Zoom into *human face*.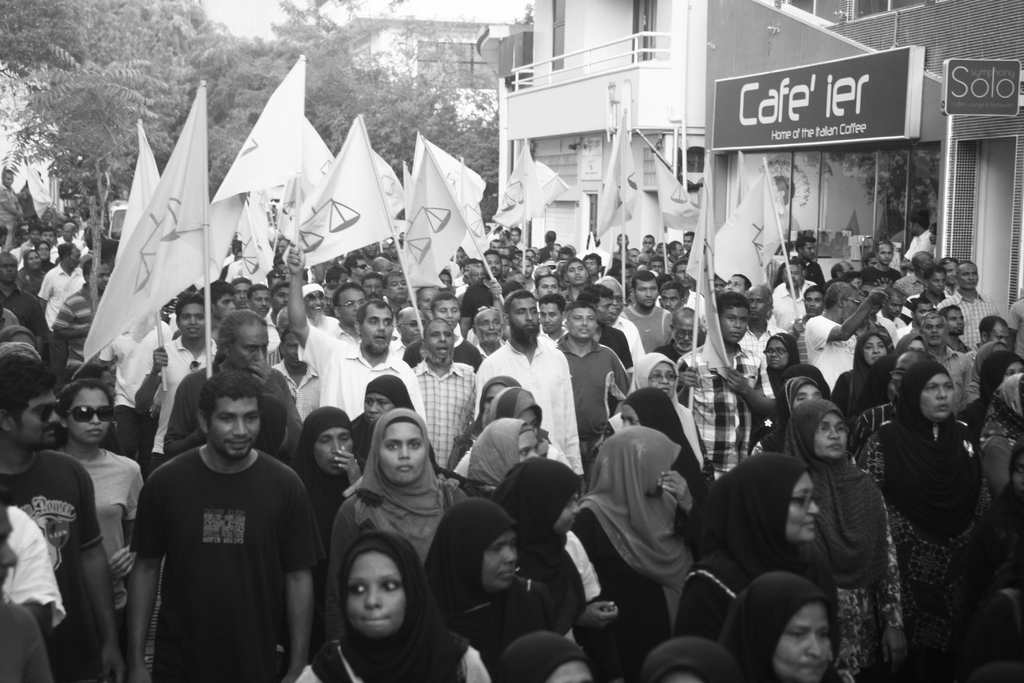
Zoom target: l=232, t=315, r=267, b=372.
